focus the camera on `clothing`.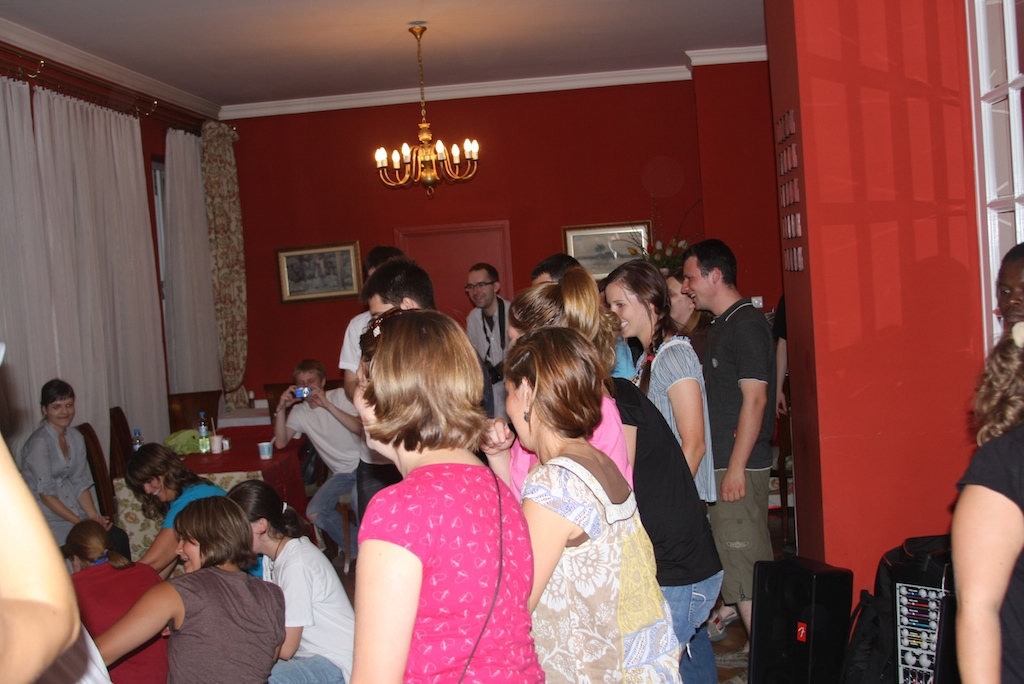
Focus region: 632/330/717/499.
